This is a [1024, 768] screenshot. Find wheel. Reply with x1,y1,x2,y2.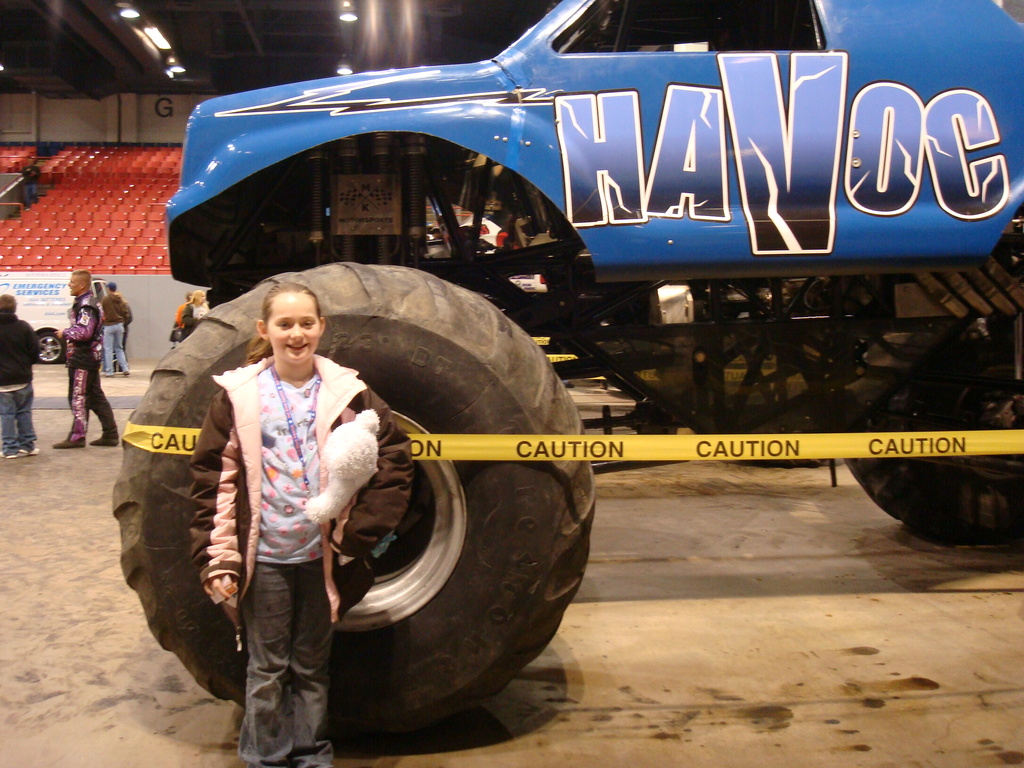
108,258,595,744.
